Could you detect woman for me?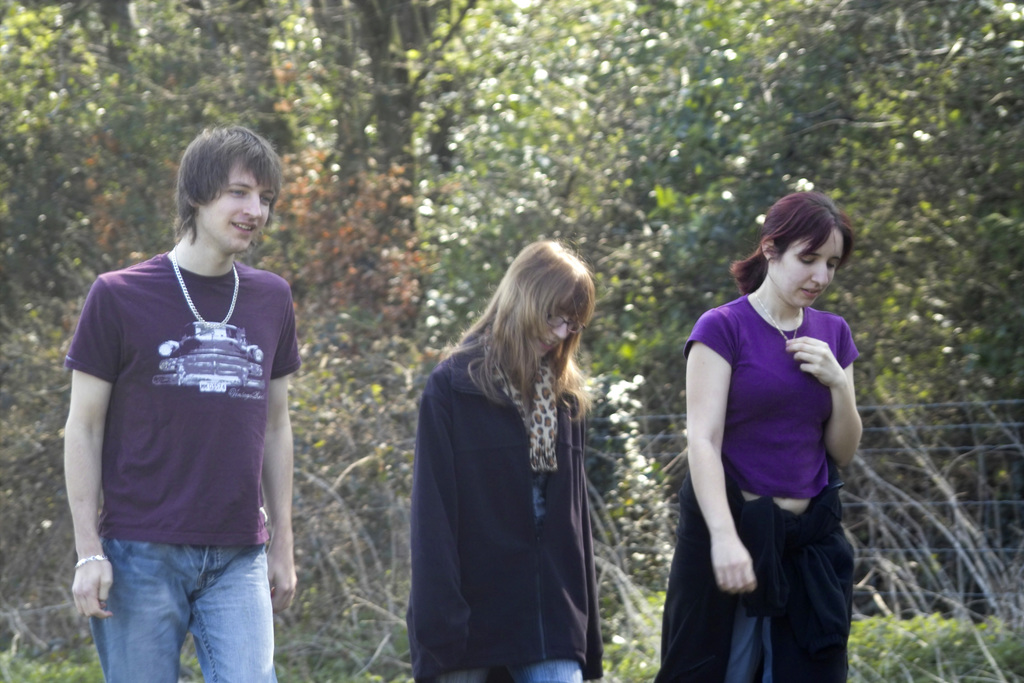
Detection result: BBox(653, 186, 864, 682).
